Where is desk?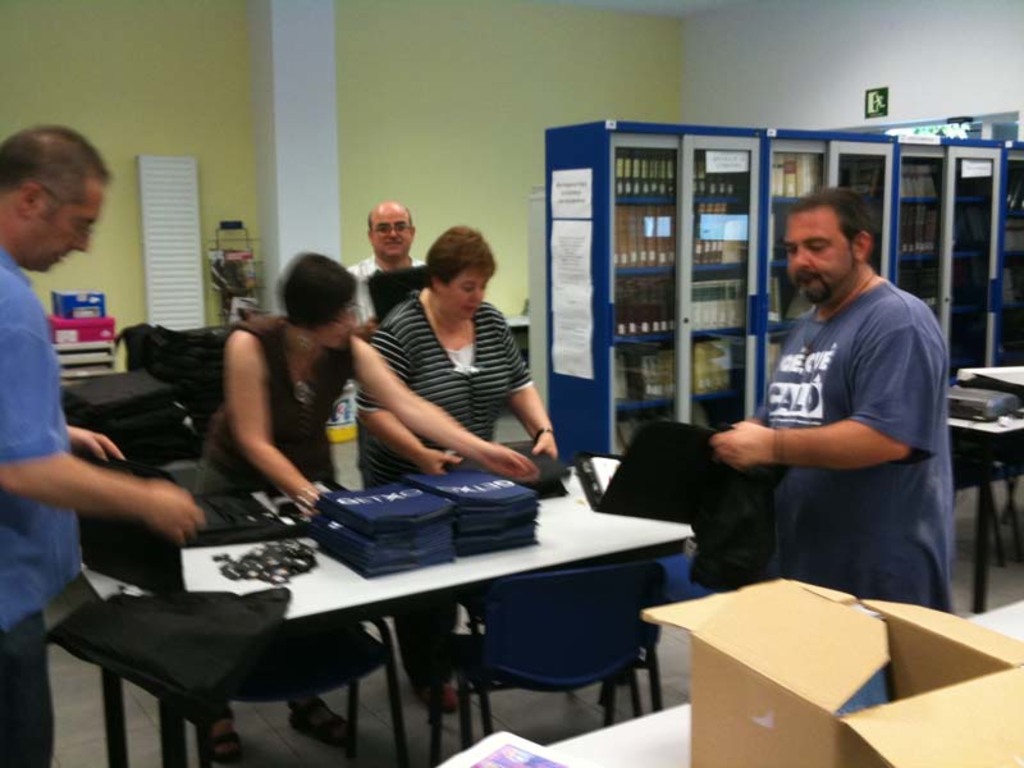
<bbox>174, 489, 703, 767</bbox>.
